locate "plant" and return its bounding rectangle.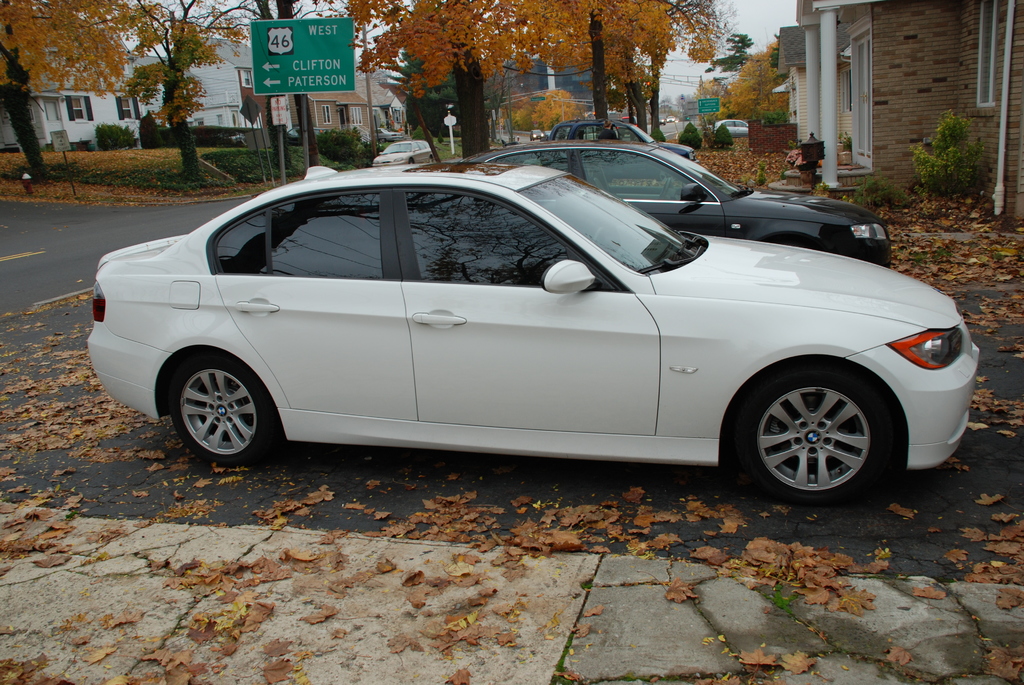
(93, 120, 132, 155).
